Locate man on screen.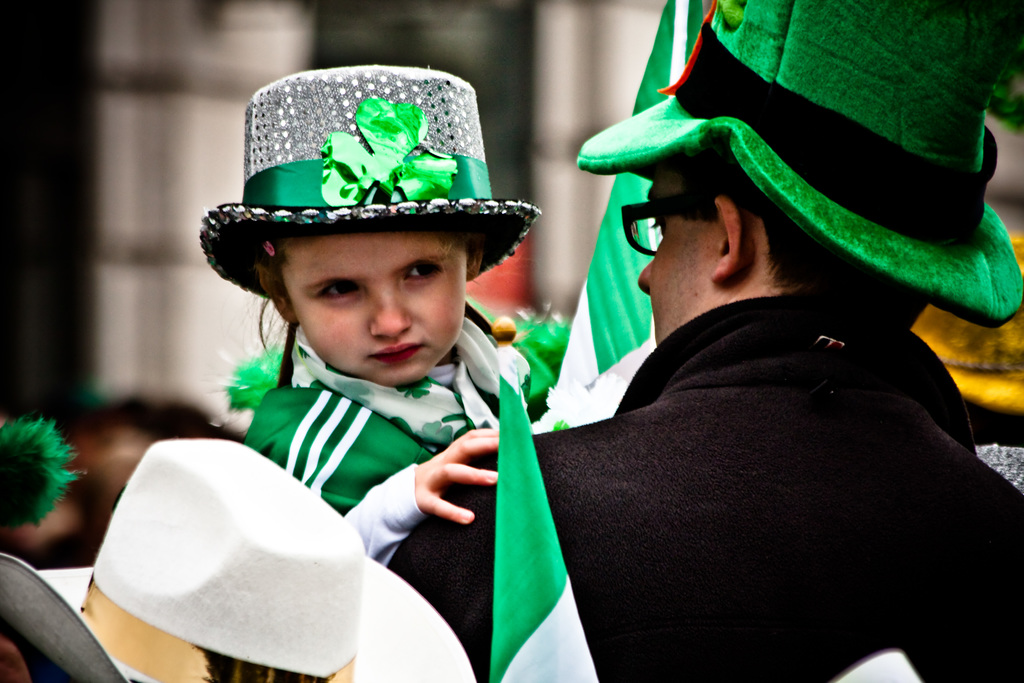
On screen at 442:33:1013:670.
